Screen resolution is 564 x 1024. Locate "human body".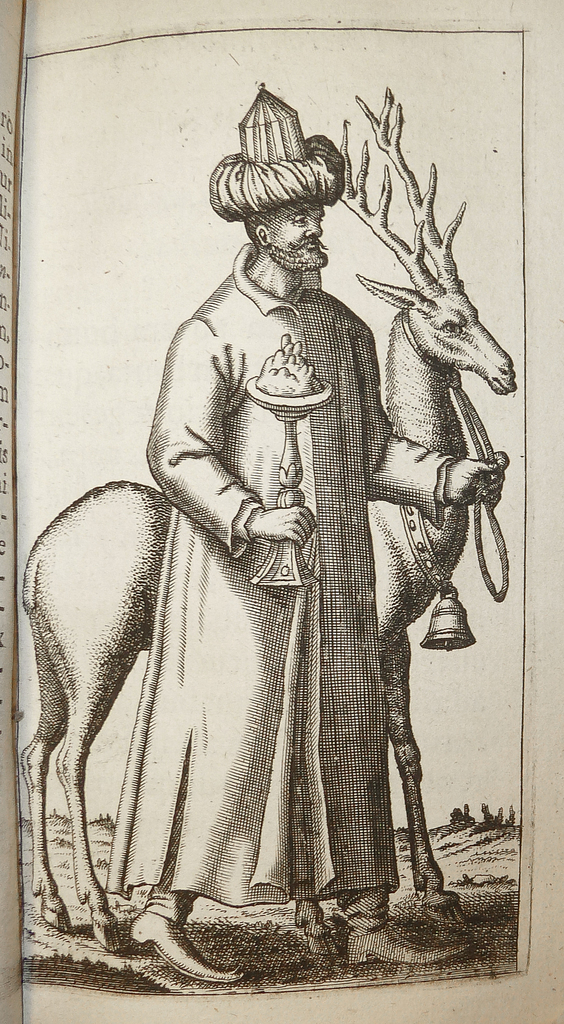
(left=125, top=79, right=505, bottom=988).
